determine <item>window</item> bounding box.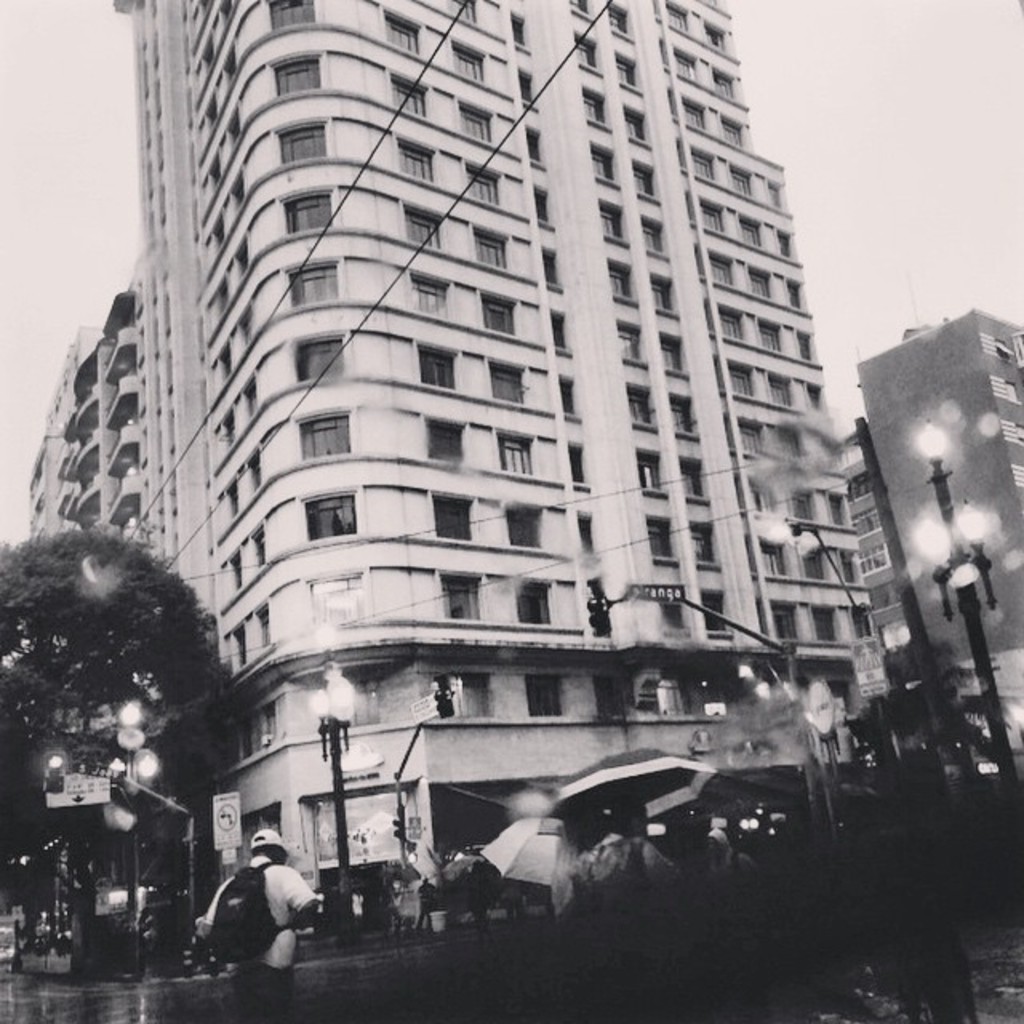
Determined: (x1=432, y1=490, x2=482, y2=541).
